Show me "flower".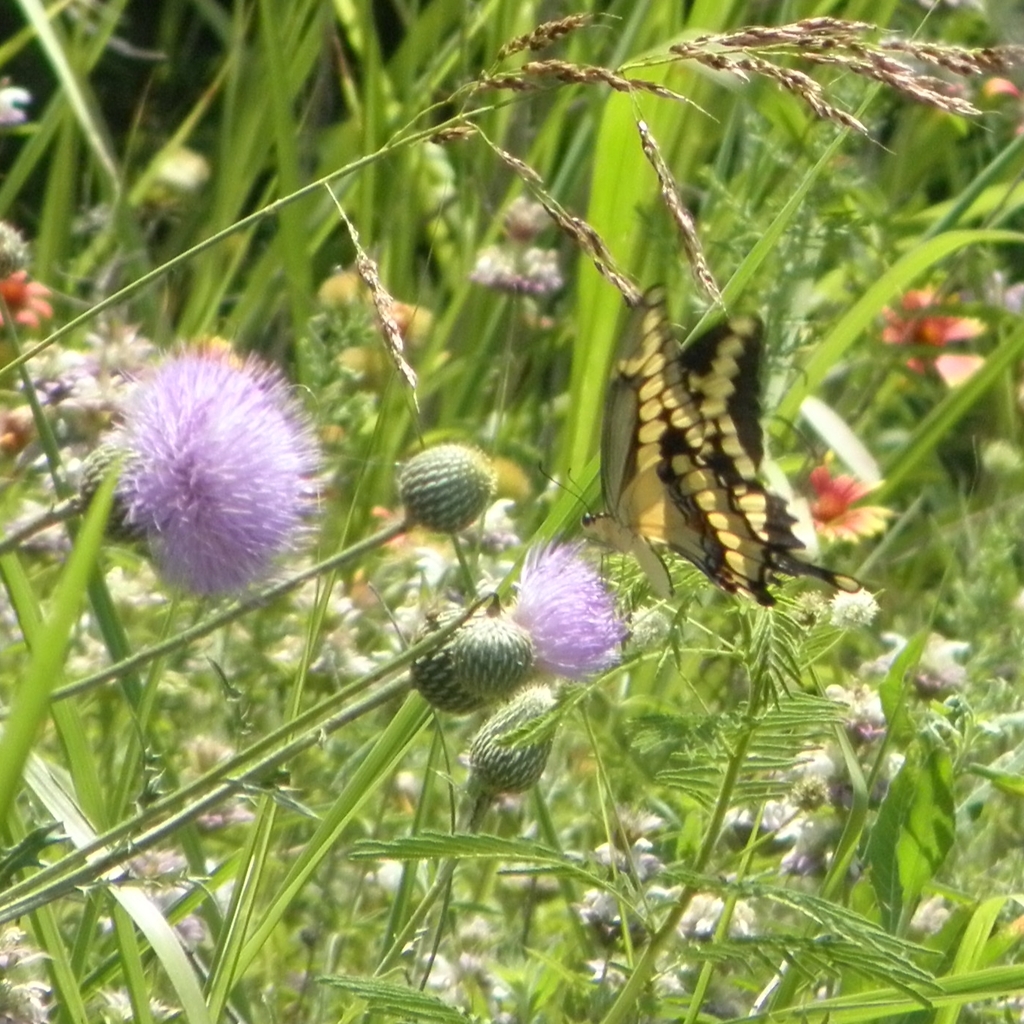
"flower" is here: <region>473, 196, 568, 298</region>.
